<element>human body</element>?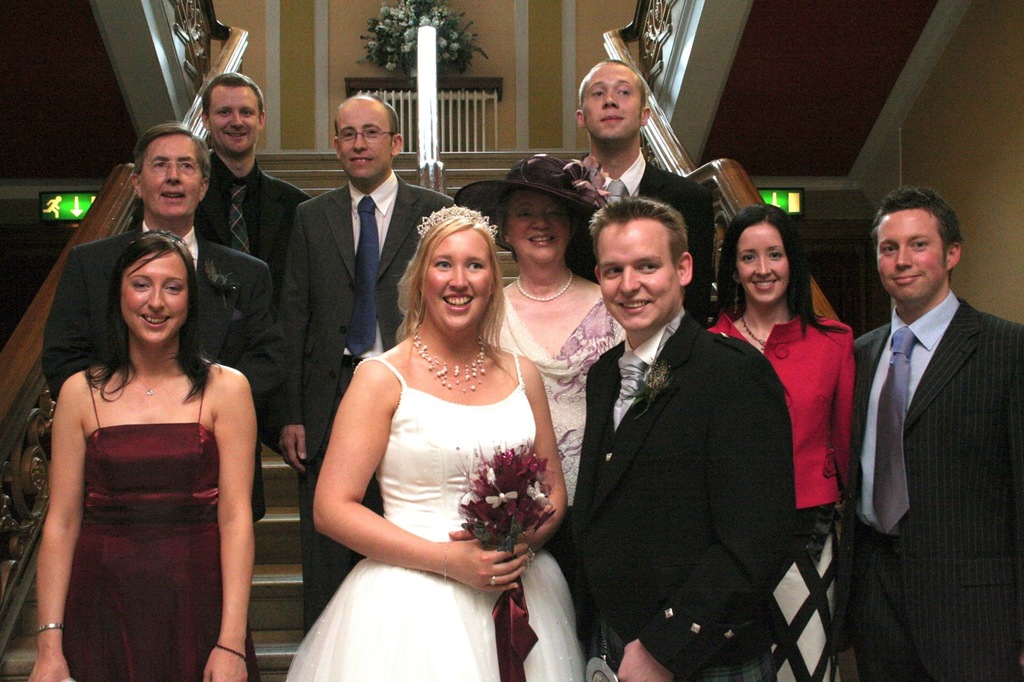
bbox=(37, 131, 268, 405)
